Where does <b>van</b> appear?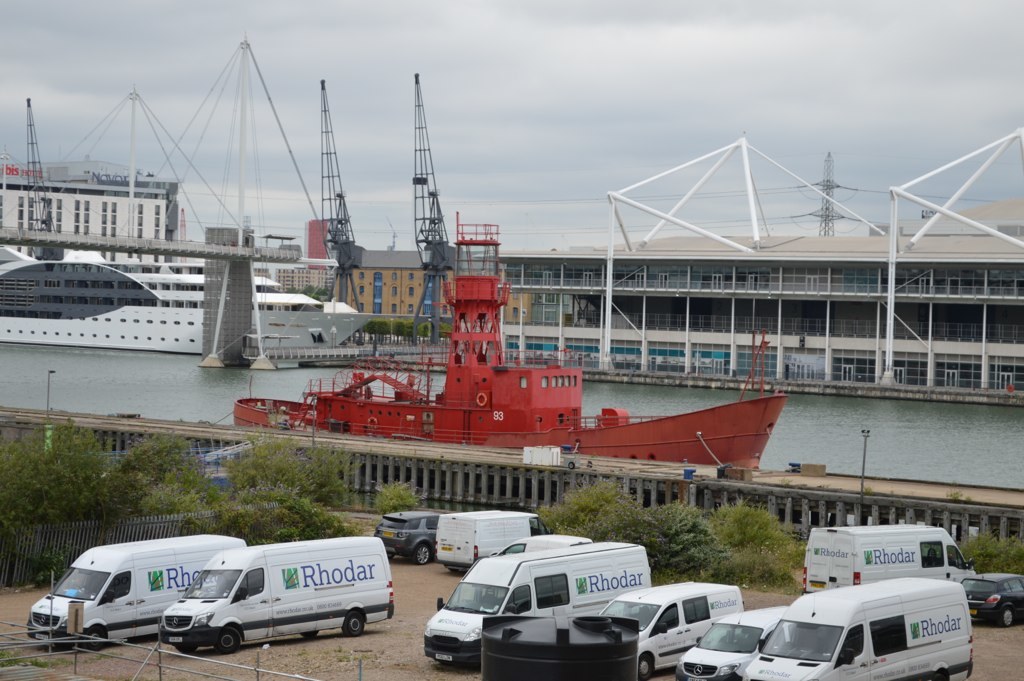
Appears at crop(432, 509, 553, 574).
